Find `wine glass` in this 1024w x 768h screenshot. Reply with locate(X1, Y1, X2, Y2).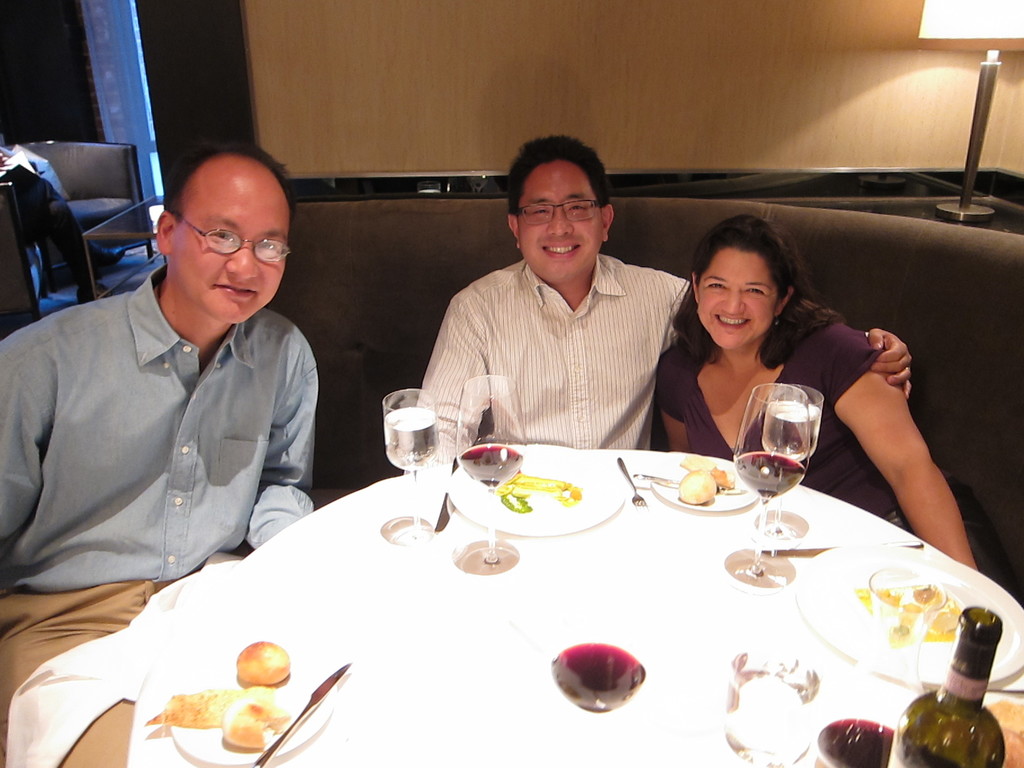
locate(378, 384, 435, 557).
